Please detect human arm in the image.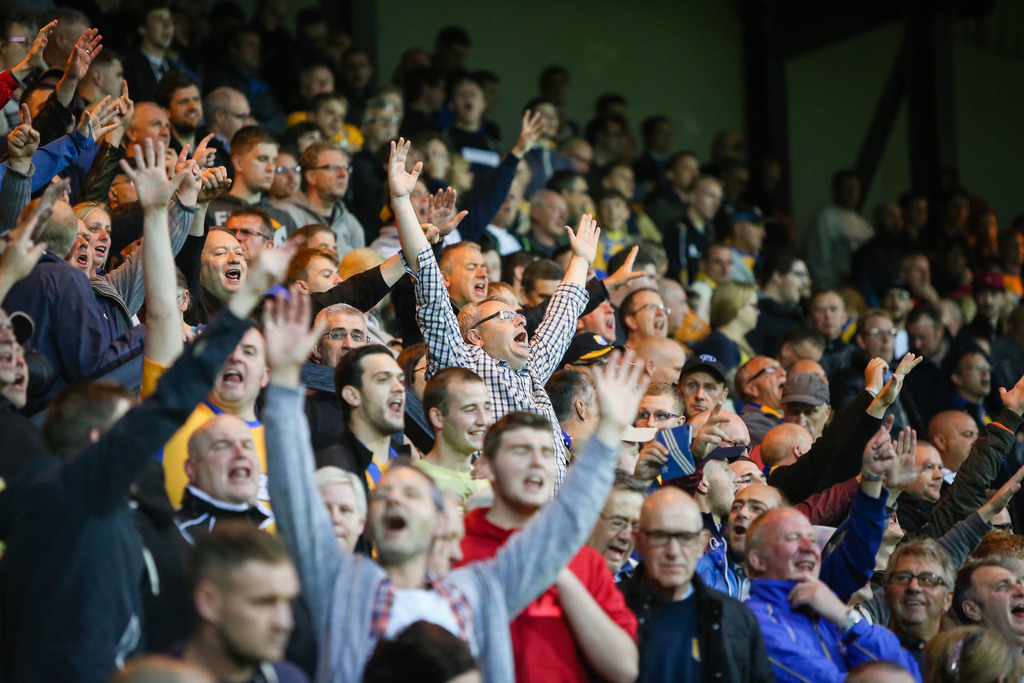
(x1=79, y1=83, x2=139, y2=197).
